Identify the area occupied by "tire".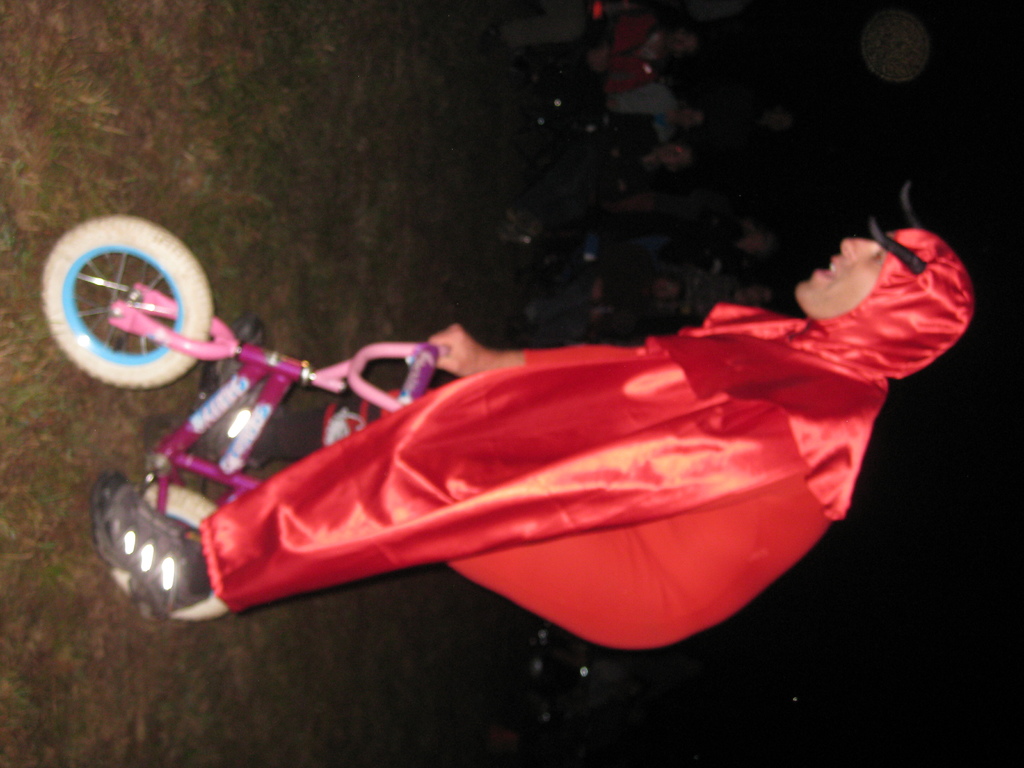
Area: bbox=[111, 486, 228, 621].
